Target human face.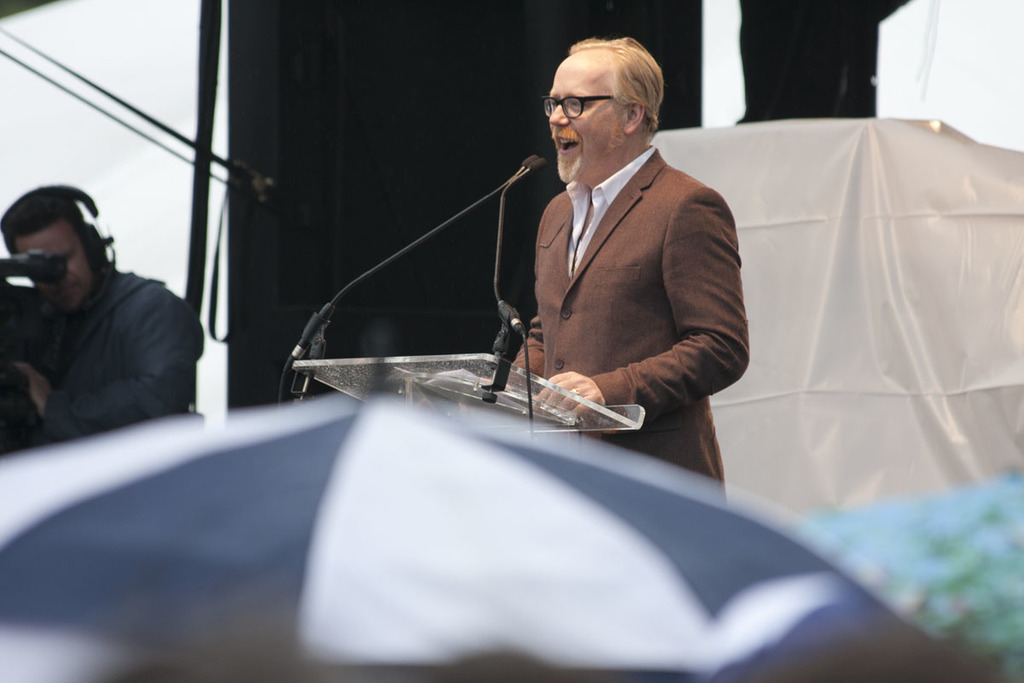
Target region: 14,225,93,308.
